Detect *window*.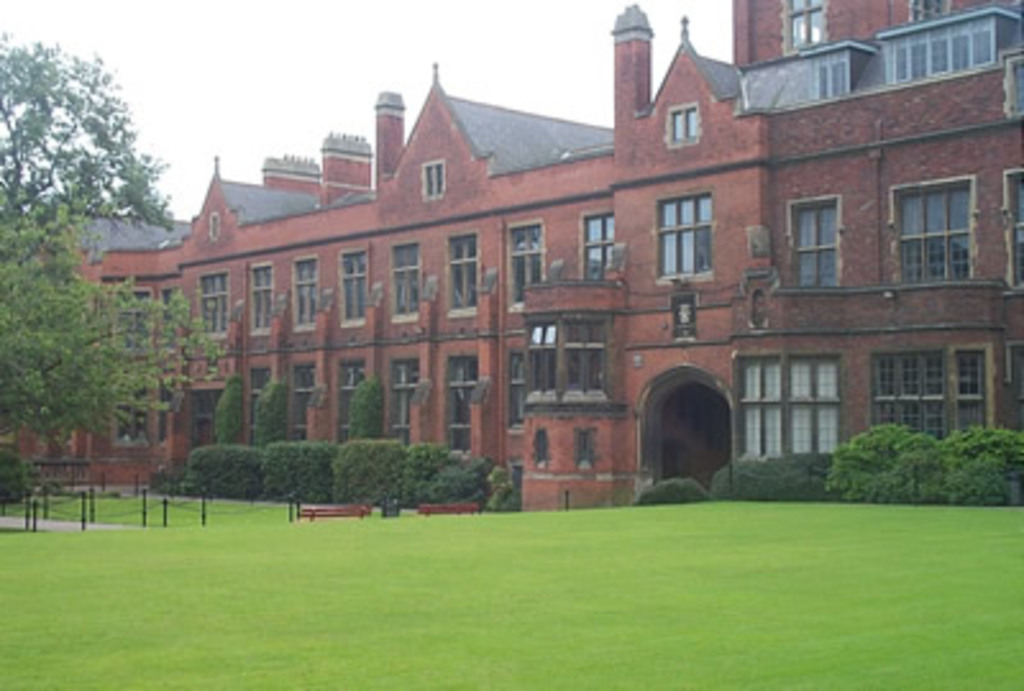
Detected at [x1=387, y1=238, x2=425, y2=328].
